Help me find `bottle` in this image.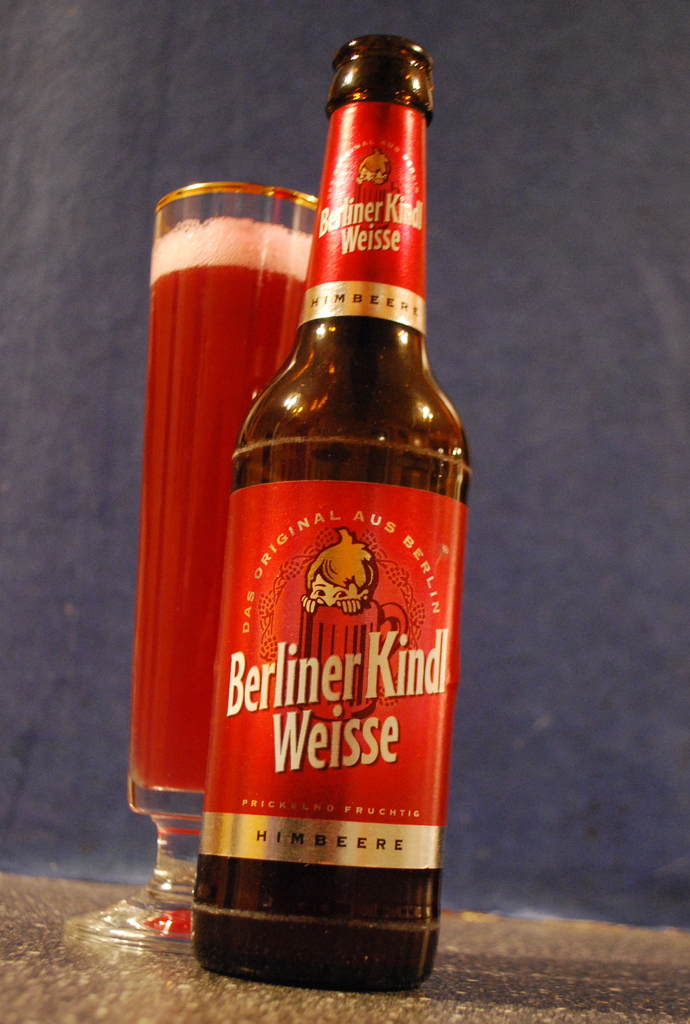
Found it: (left=173, top=51, right=466, bottom=1002).
